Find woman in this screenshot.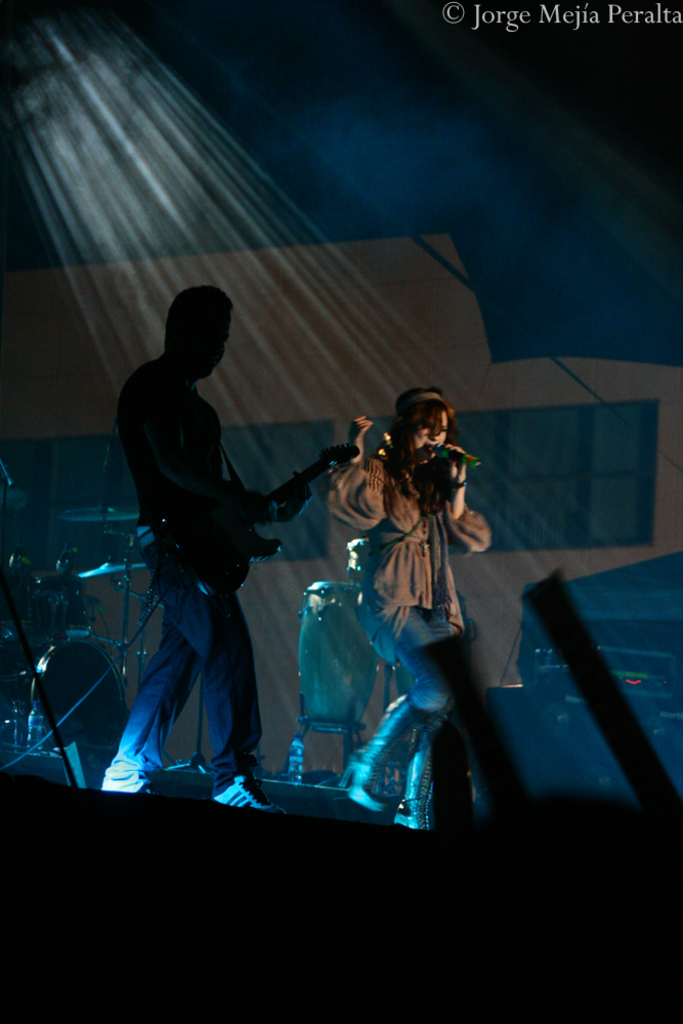
The bounding box for woman is box=[312, 384, 502, 840].
